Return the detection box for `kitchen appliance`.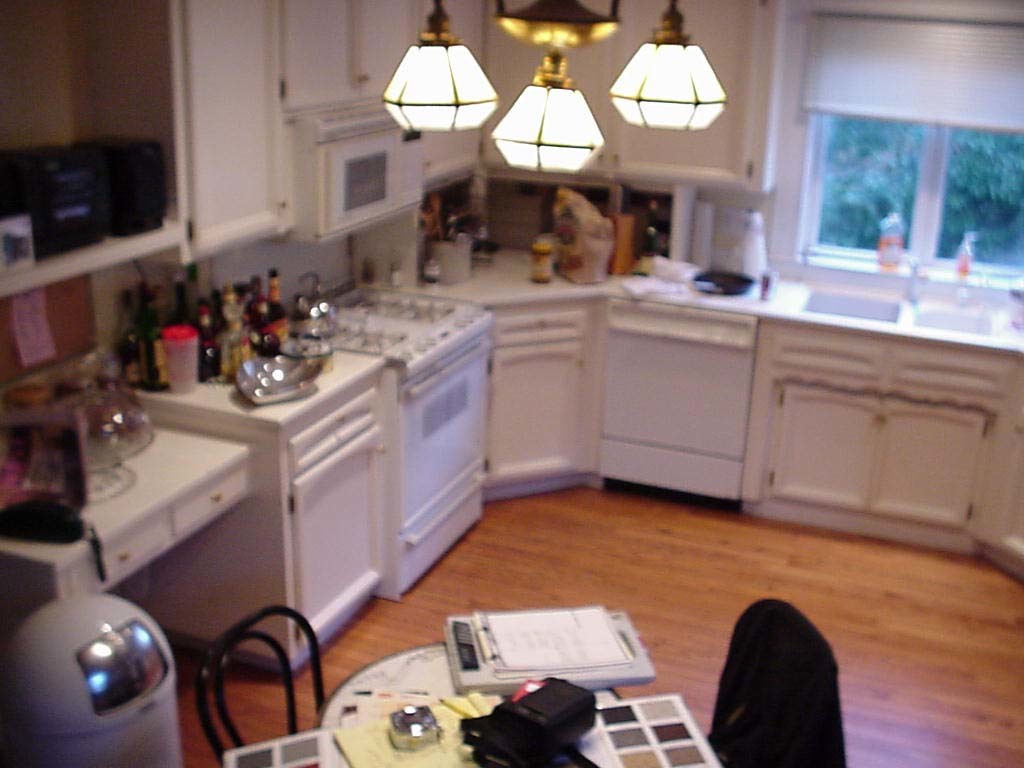
box=[225, 350, 309, 402].
